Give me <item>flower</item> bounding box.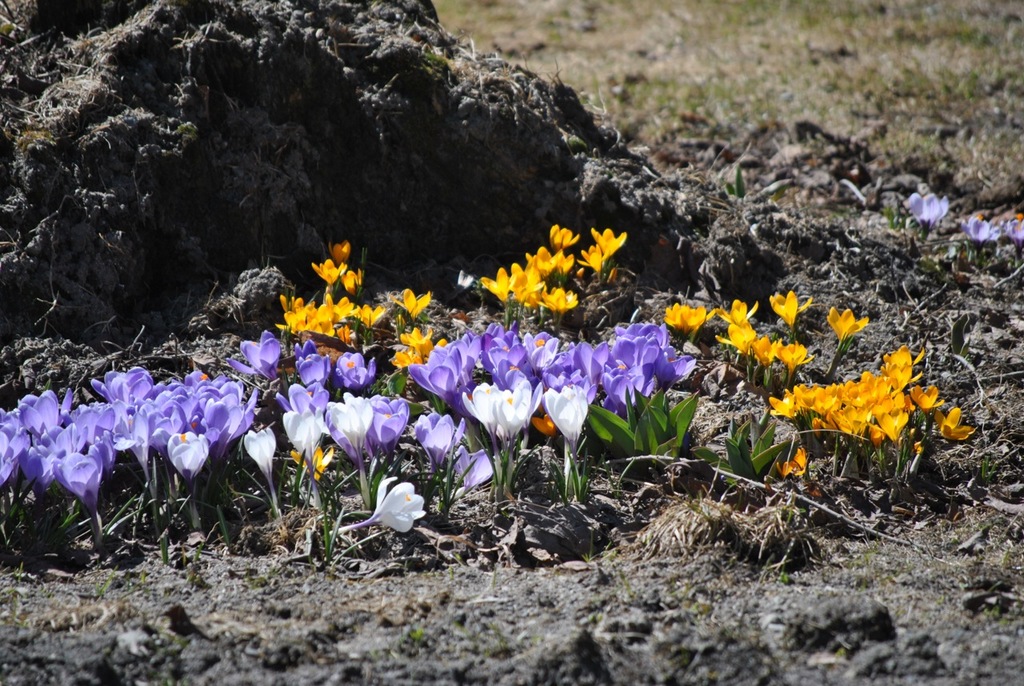
rect(722, 317, 759, 354).
